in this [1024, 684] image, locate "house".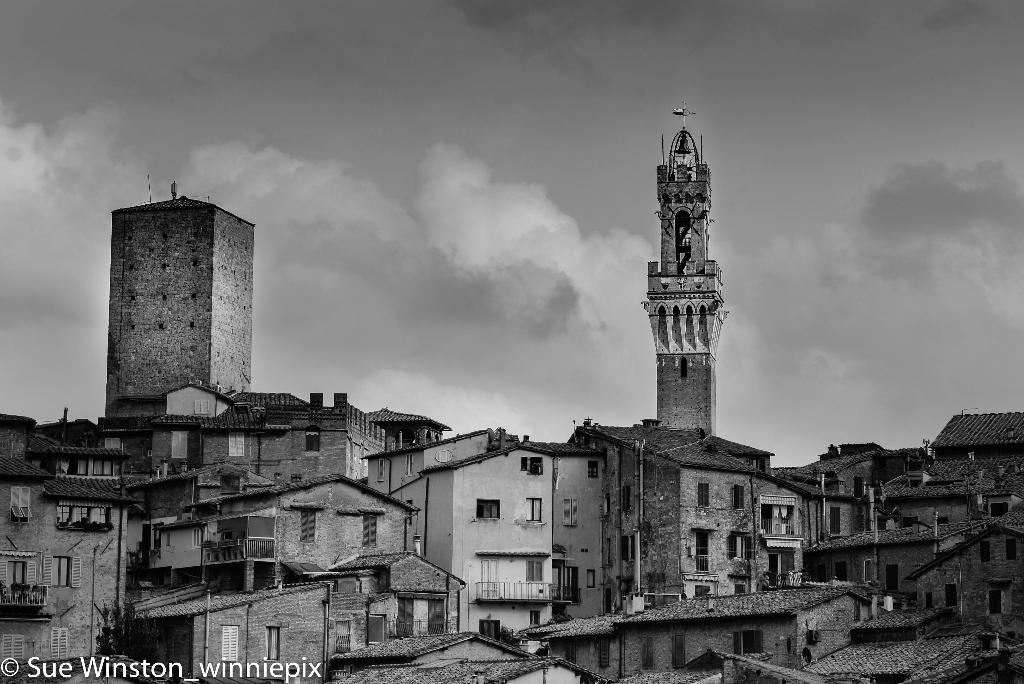
Bounding box: 376/416/601/597.
